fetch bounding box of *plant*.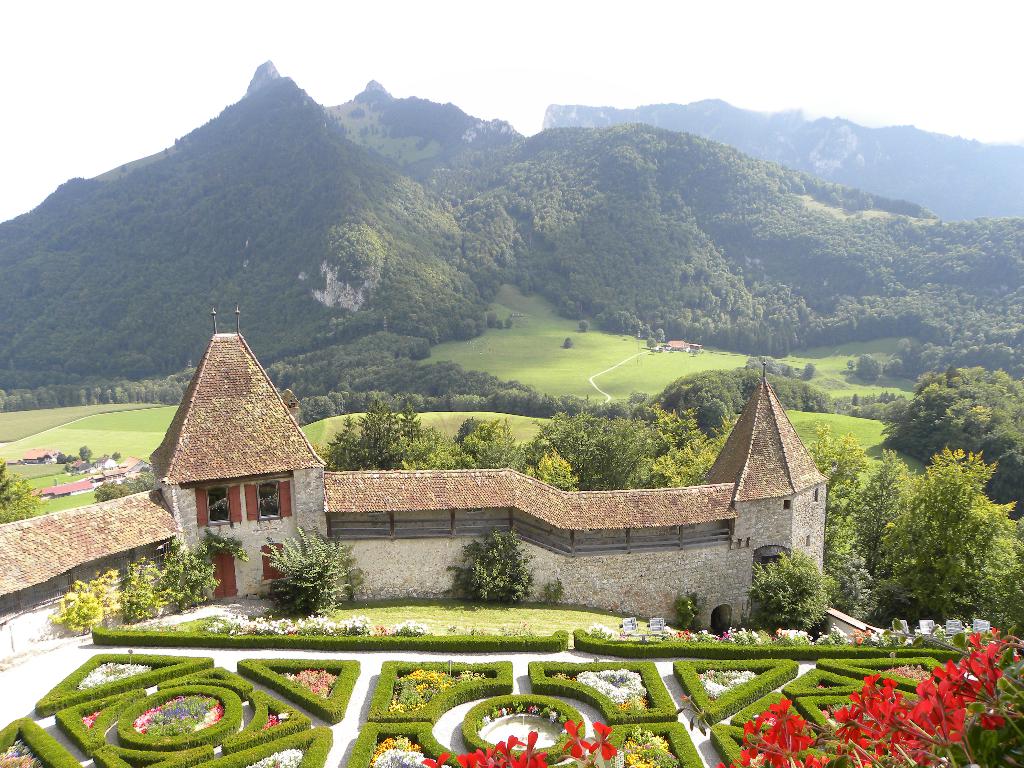
Bbox: left=154, top=531, right=220, bottom=611.
